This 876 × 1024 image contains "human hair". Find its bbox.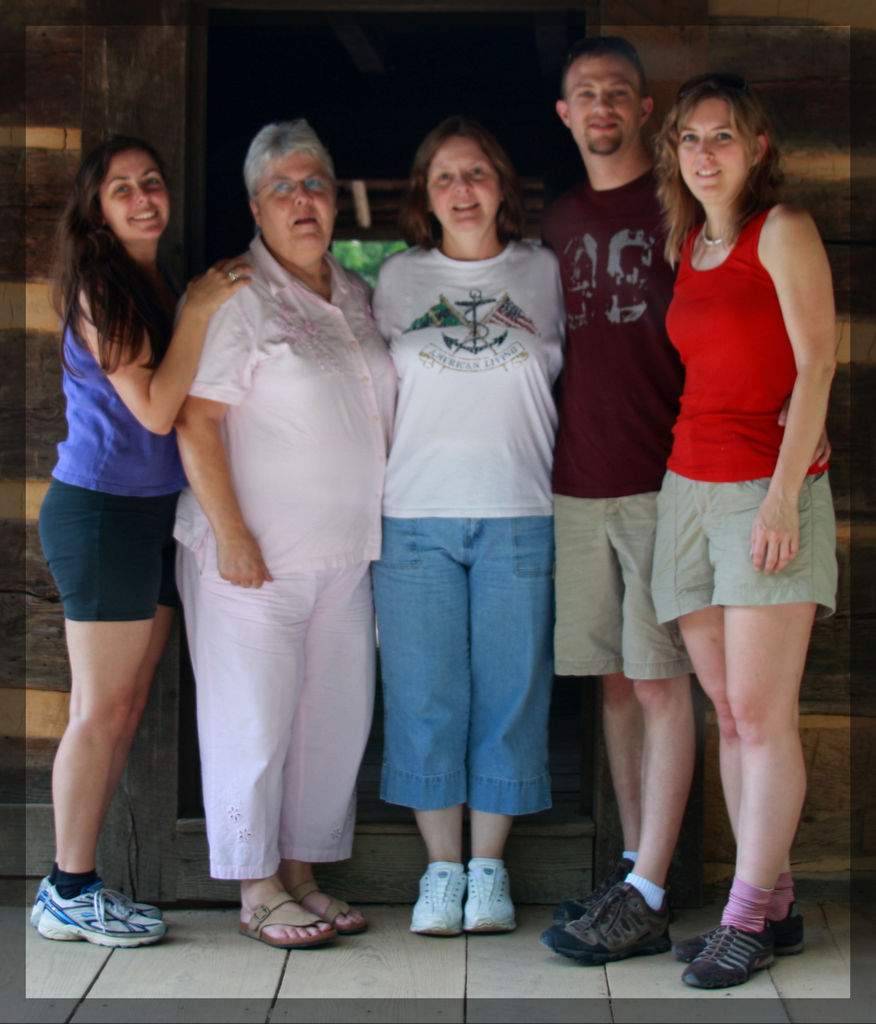
detection(668, 67, 807, 242).
